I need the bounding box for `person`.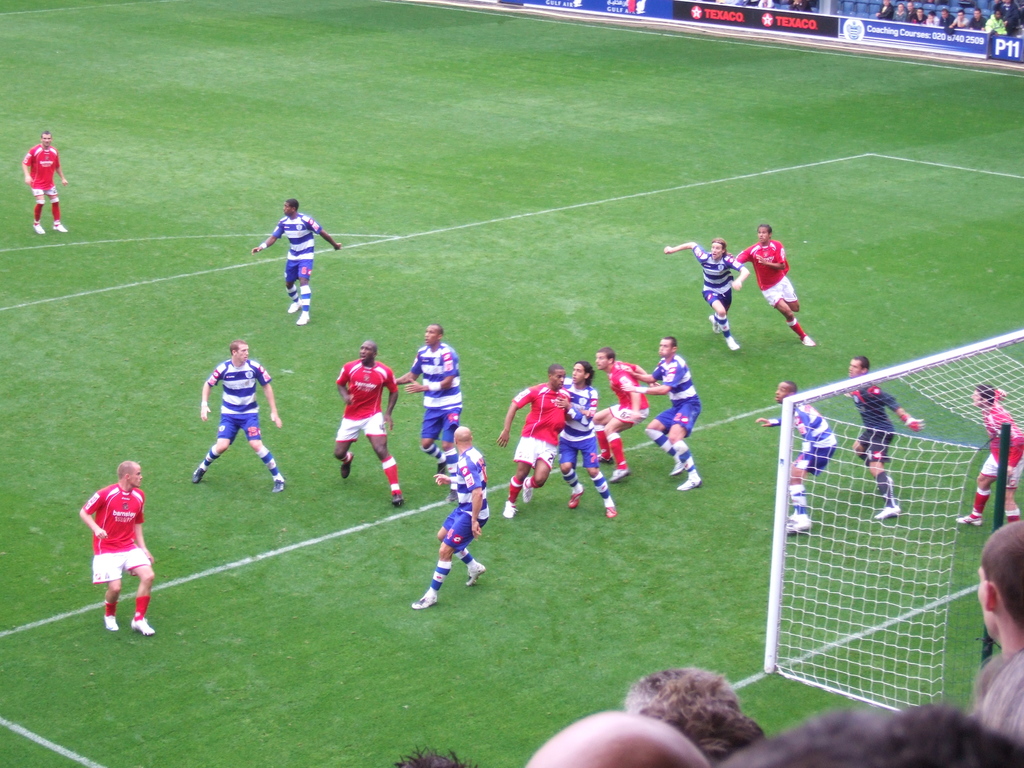
Here it is: 534/714/711/767.
